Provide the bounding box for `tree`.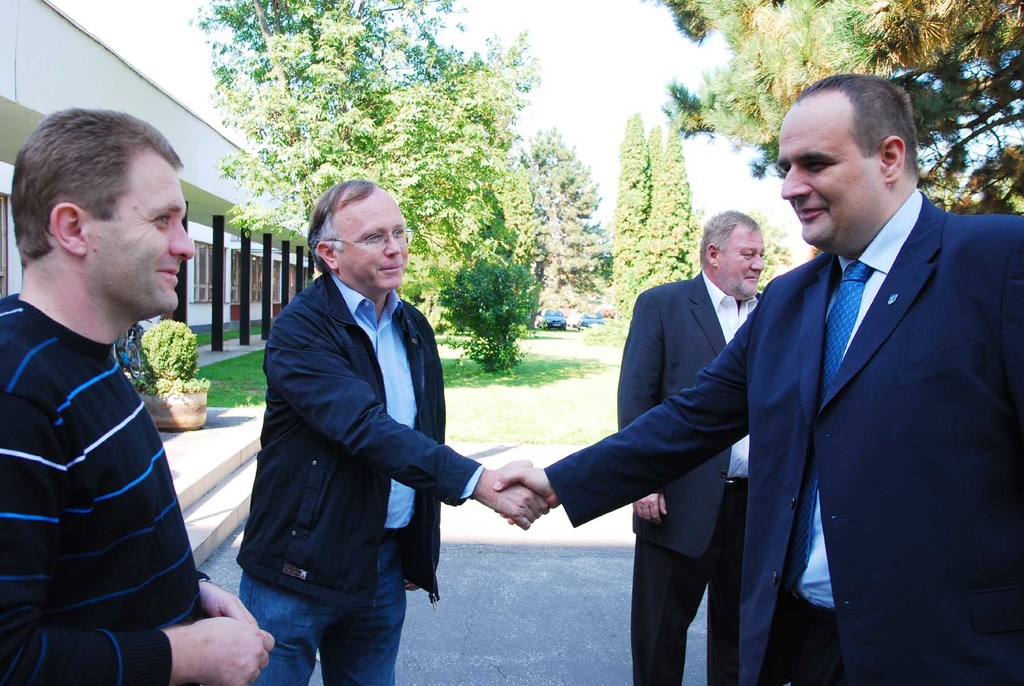
(183, 0, 531, 226).
